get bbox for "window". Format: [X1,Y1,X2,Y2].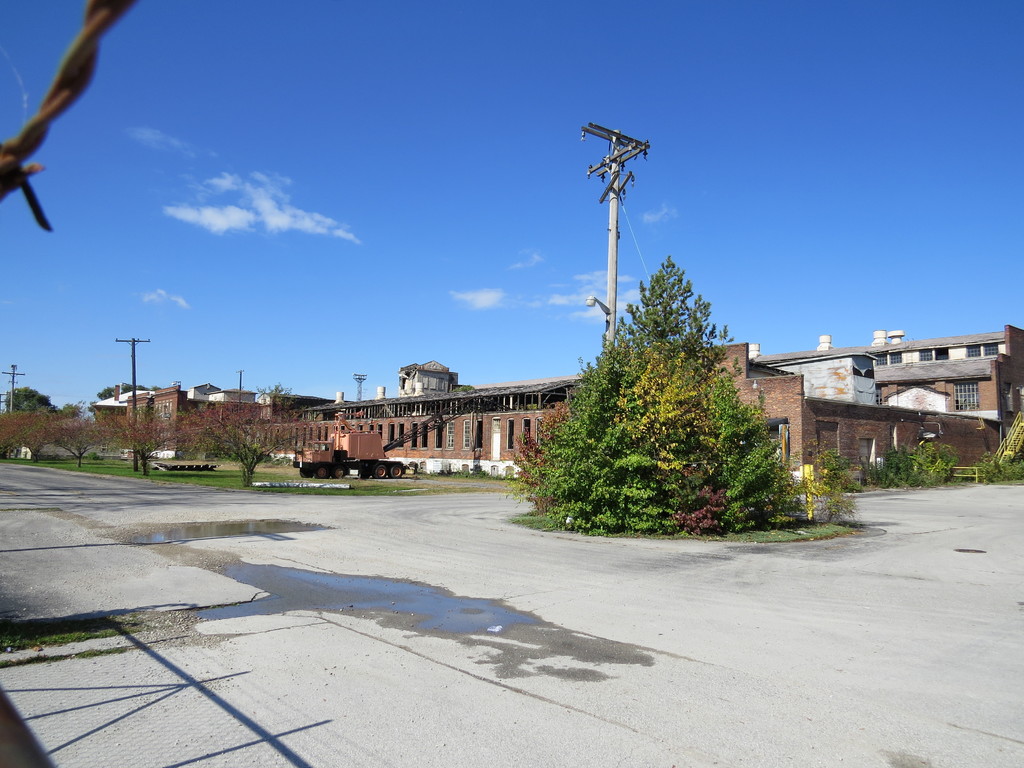
[876,354,888,369].
